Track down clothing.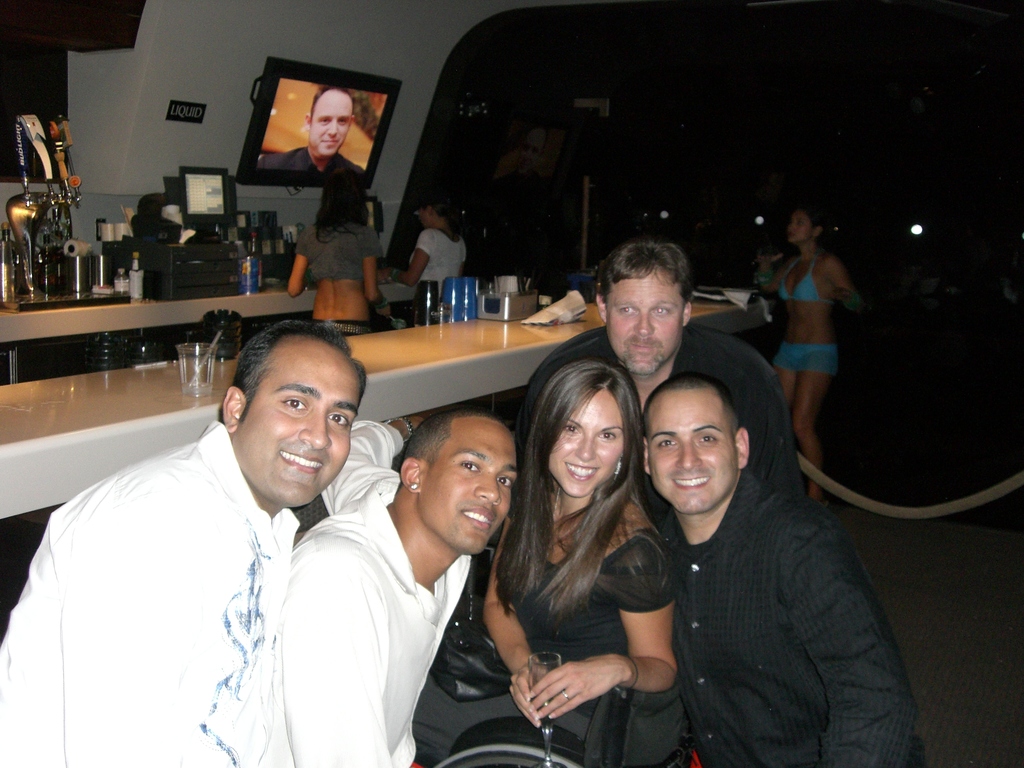
Tracked to 782:262:822:369.
